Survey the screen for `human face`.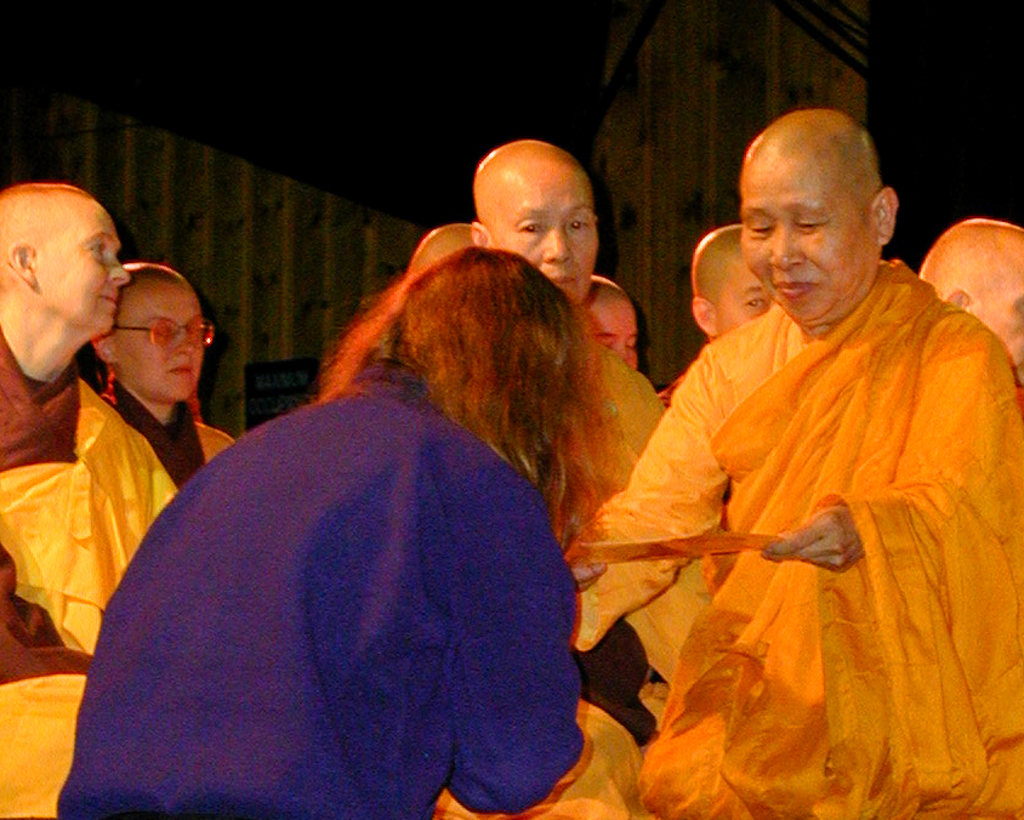
Survey found: (left=487, top=172, right=599, bottom=304).
